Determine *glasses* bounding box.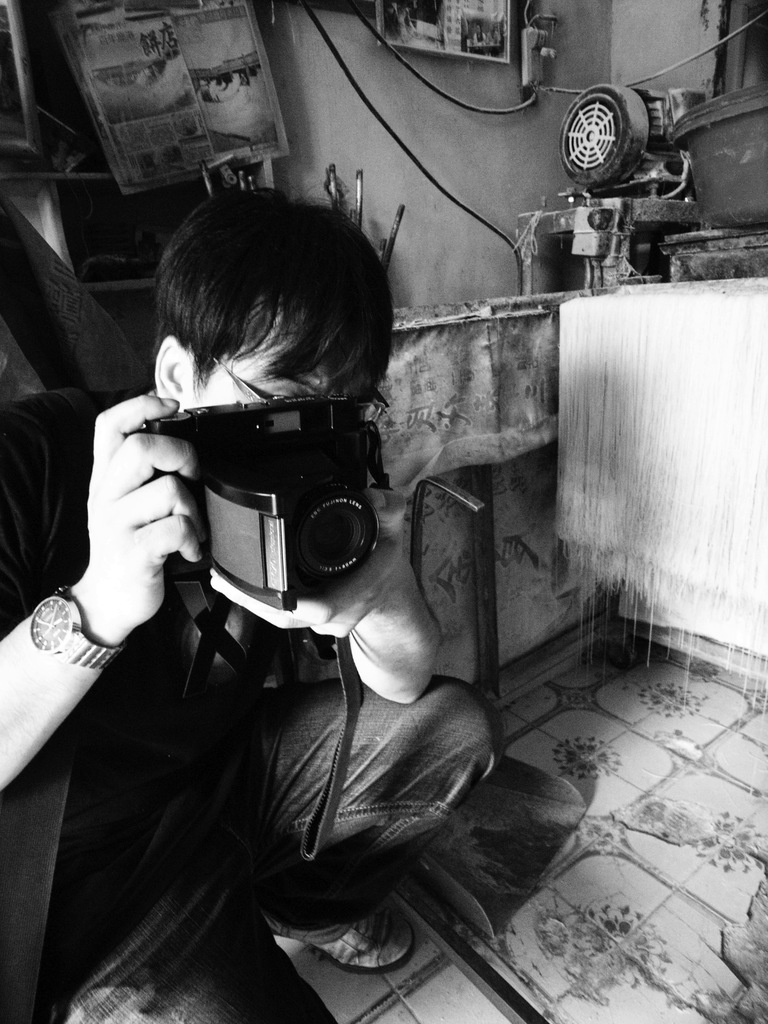
Determined: <bbox>214, 353, 391, 430</bbox>.
